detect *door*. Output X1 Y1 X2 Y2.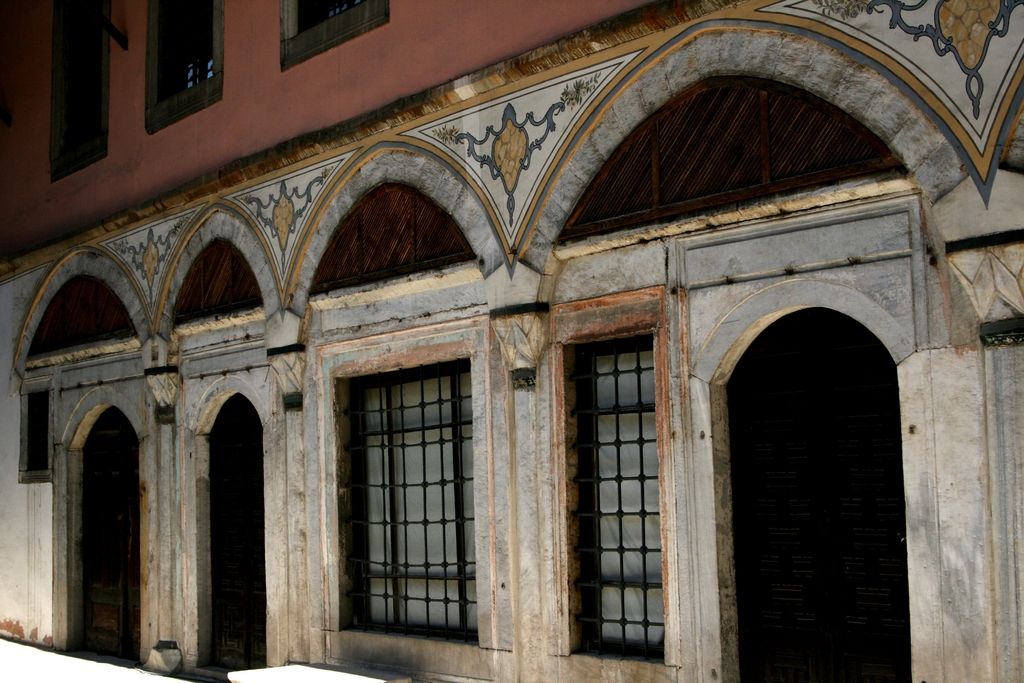
66 411 145 654.
